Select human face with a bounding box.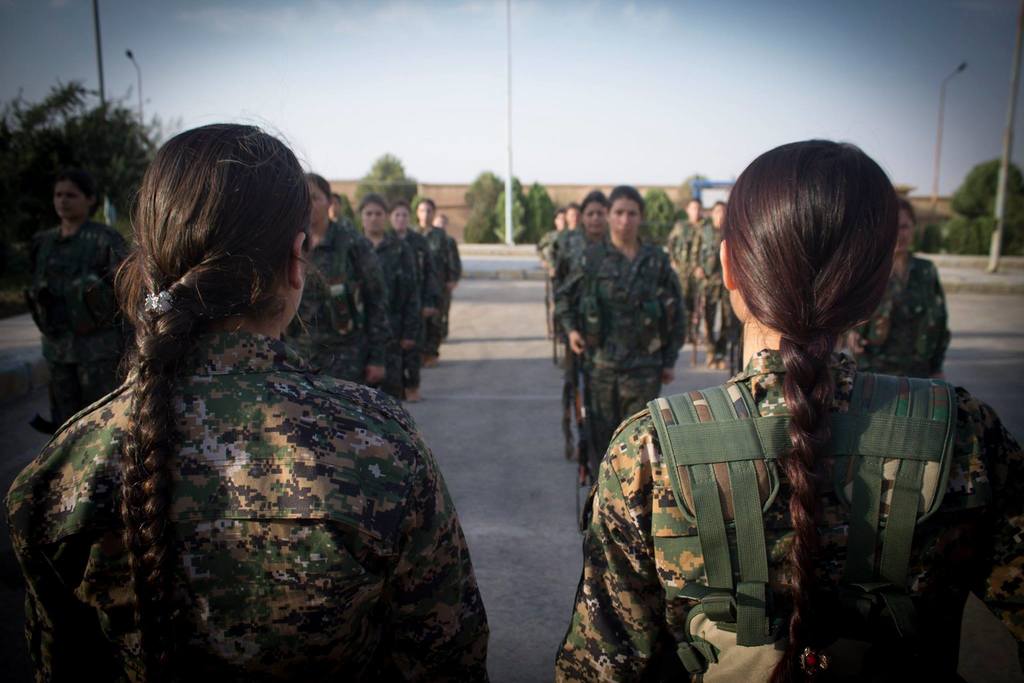
BBox(607, 196, 643, 245).
